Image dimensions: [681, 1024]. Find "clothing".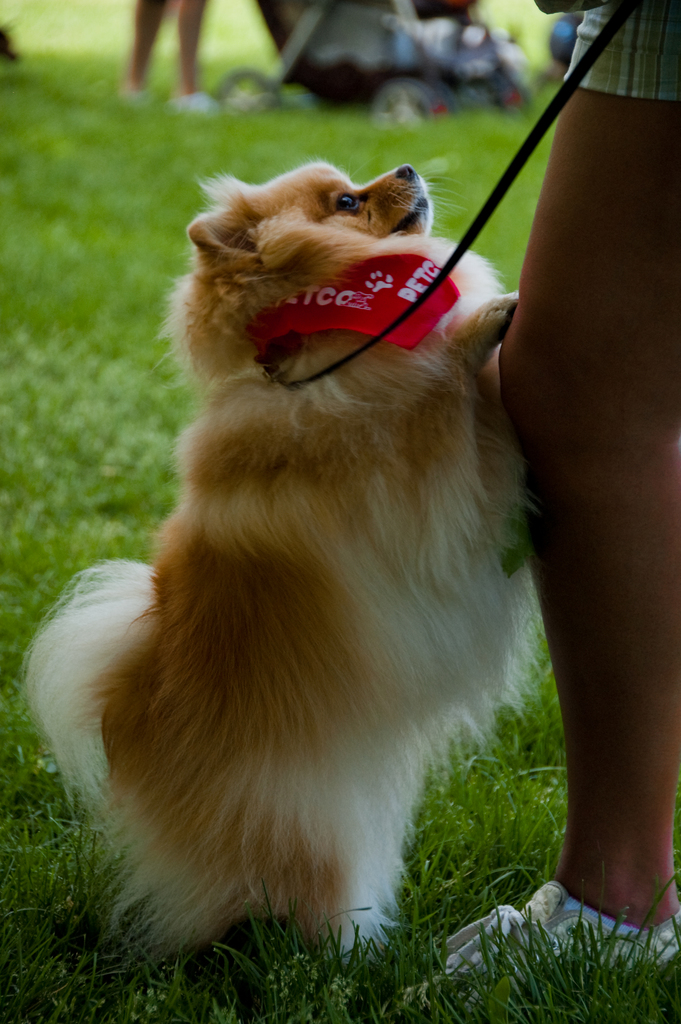
pyautogui.locateOnScreen(557, 0, 680, 111).
